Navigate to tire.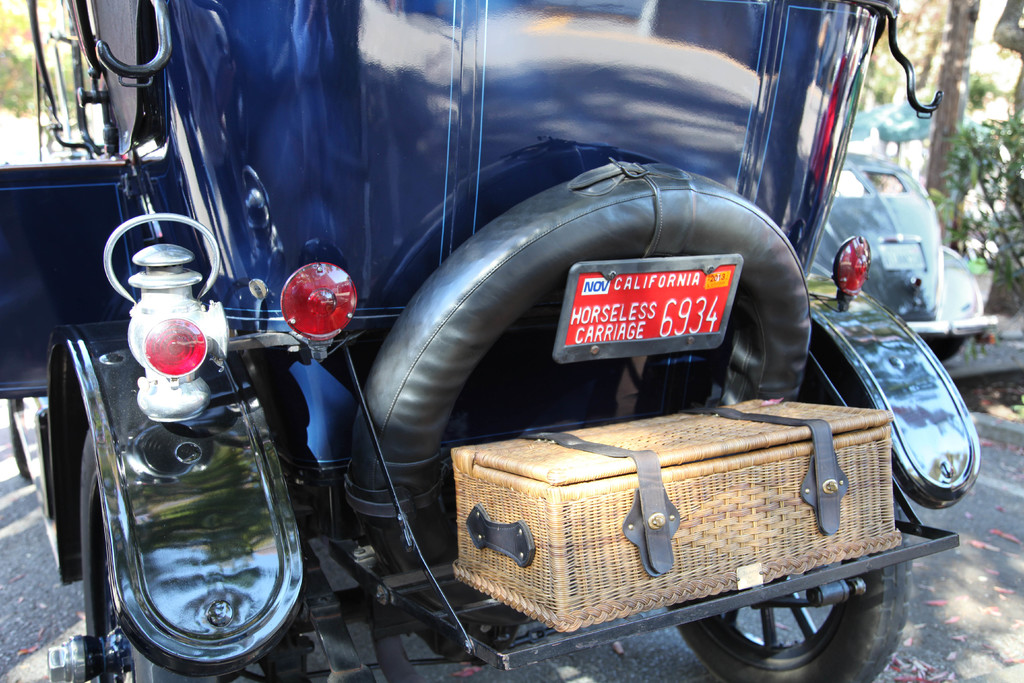
Navigation target: 72,411,245,682.
